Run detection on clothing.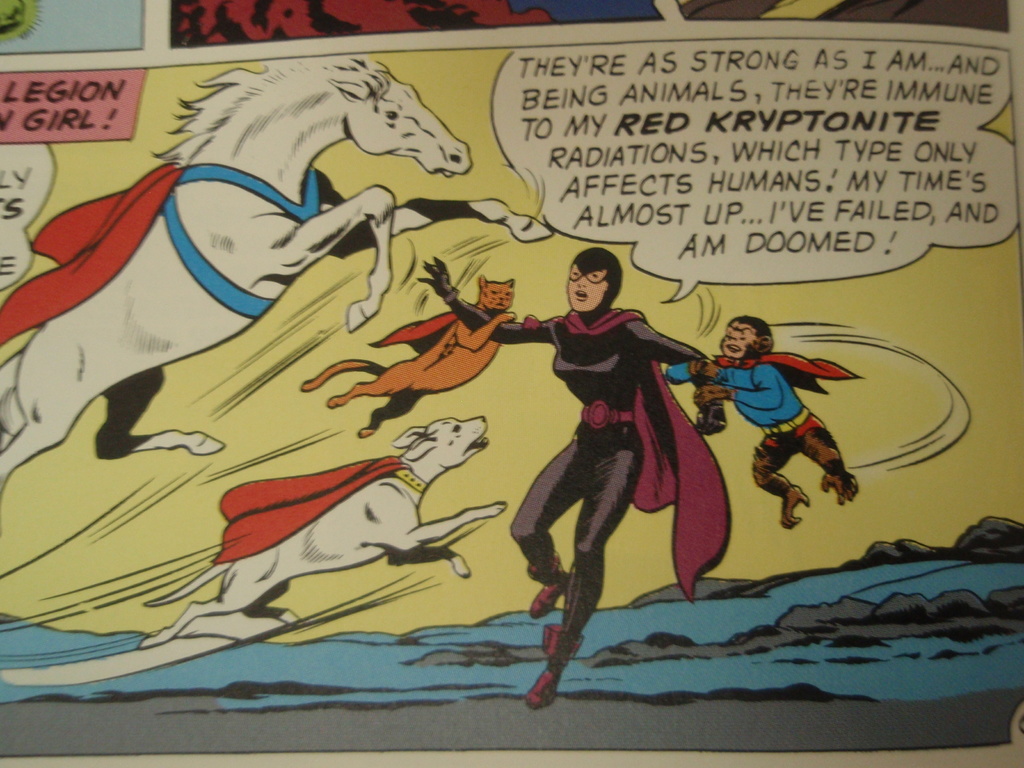
Result: region(668, 353, 852, 497).
